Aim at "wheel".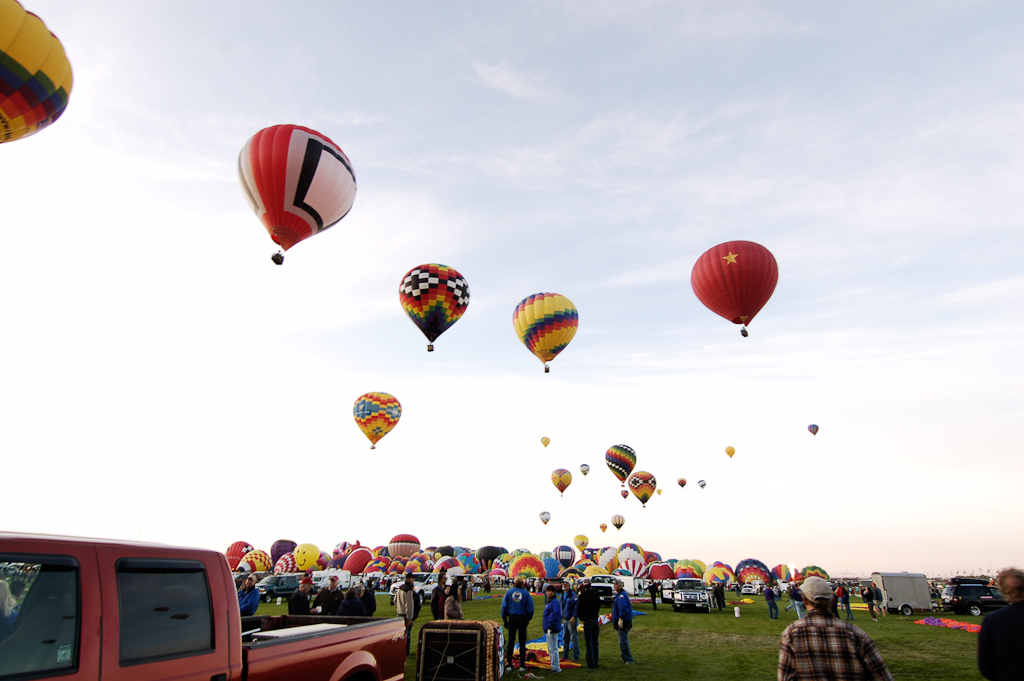
Aimed at (901,608,912,617).
